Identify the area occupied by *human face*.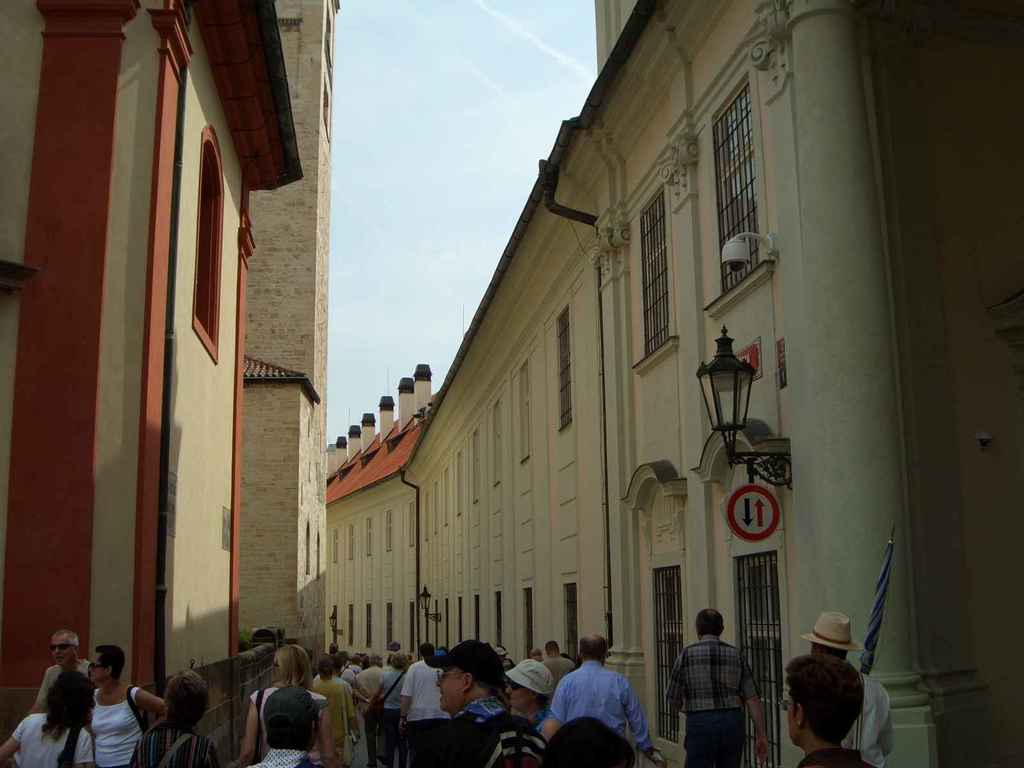
Area: (87,646,108,691).
